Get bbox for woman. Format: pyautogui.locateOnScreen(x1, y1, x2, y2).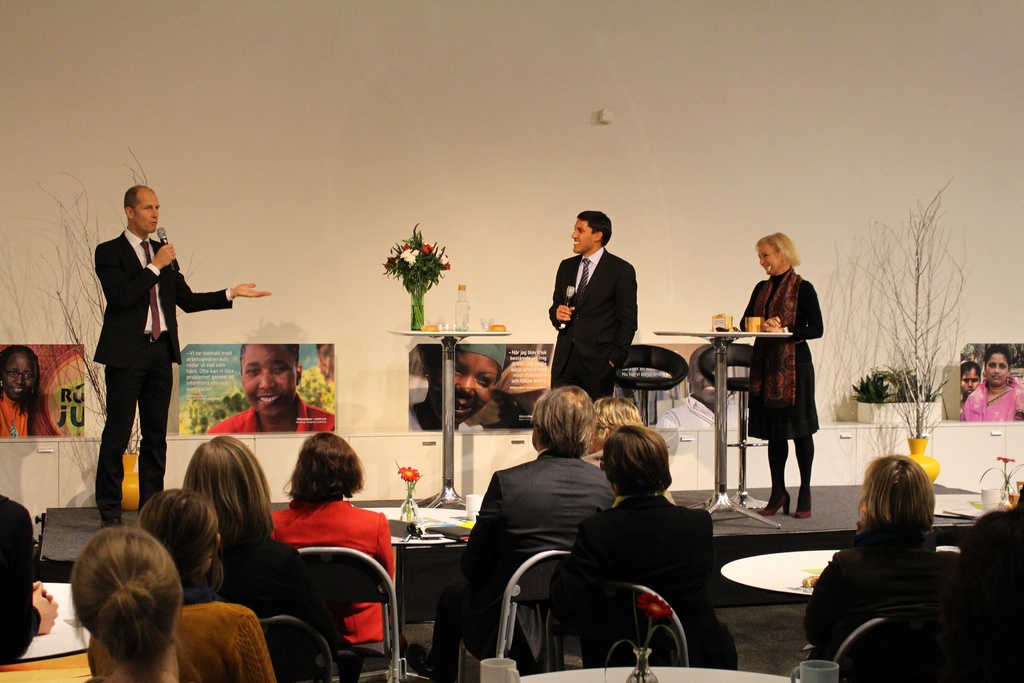
pyautogui.locateOnScreen(801, 448, 950, 659).
